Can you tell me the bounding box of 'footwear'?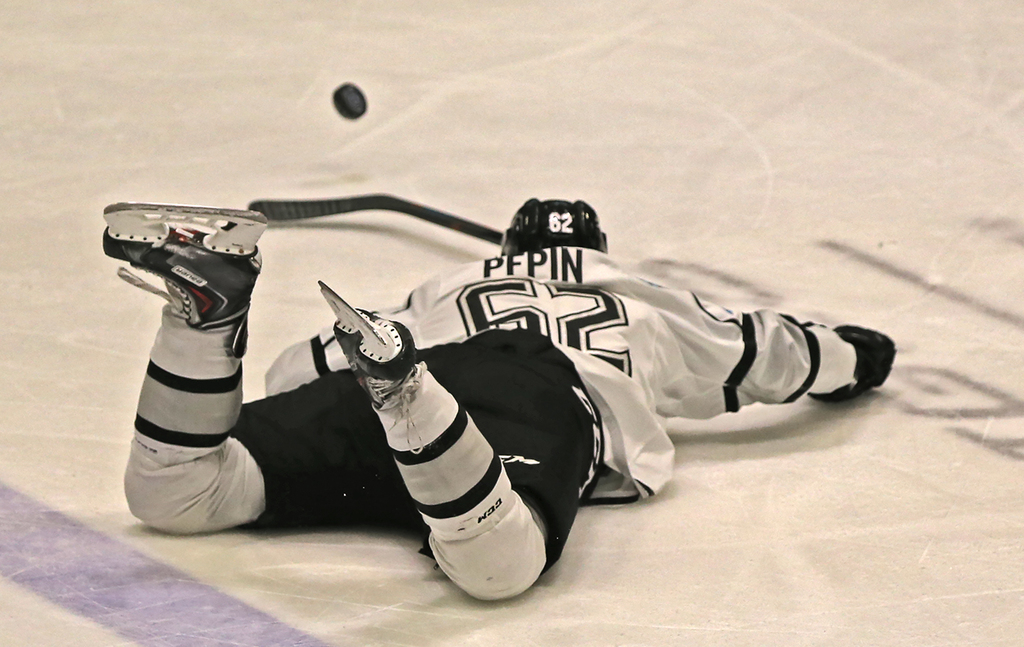
box=[318, 280, 427, 451].
